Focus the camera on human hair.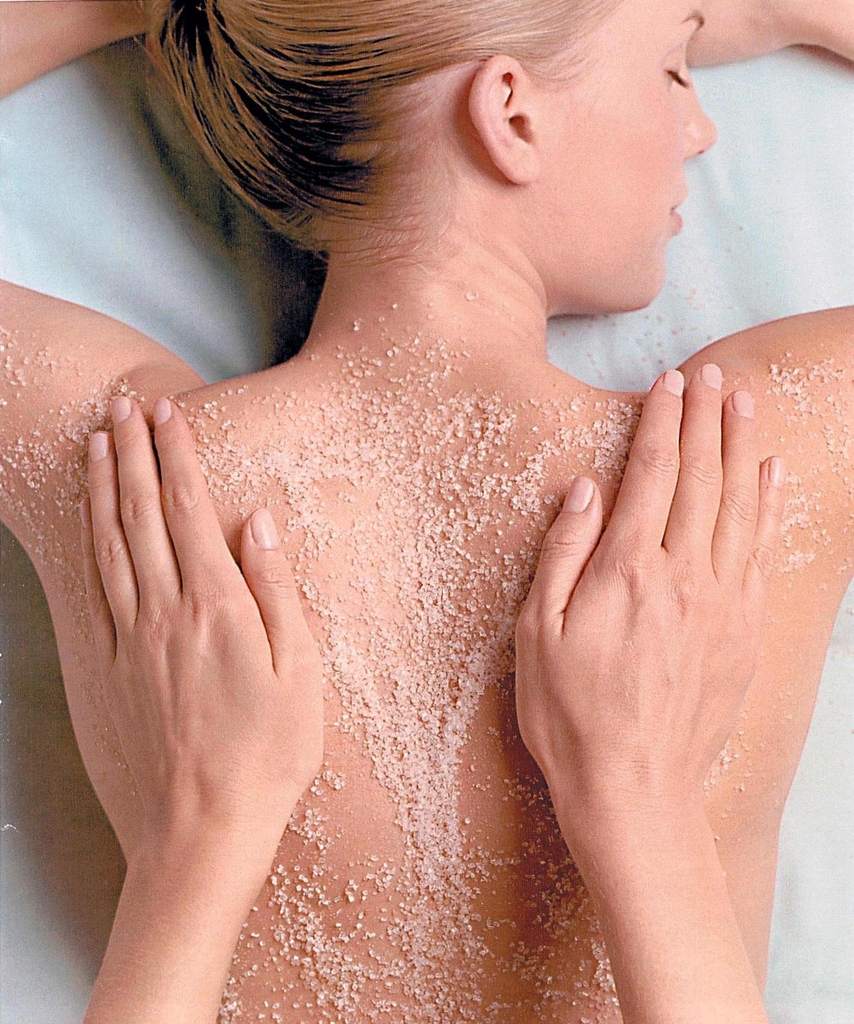
Focus region: <box>108,4,743,290</box>.
